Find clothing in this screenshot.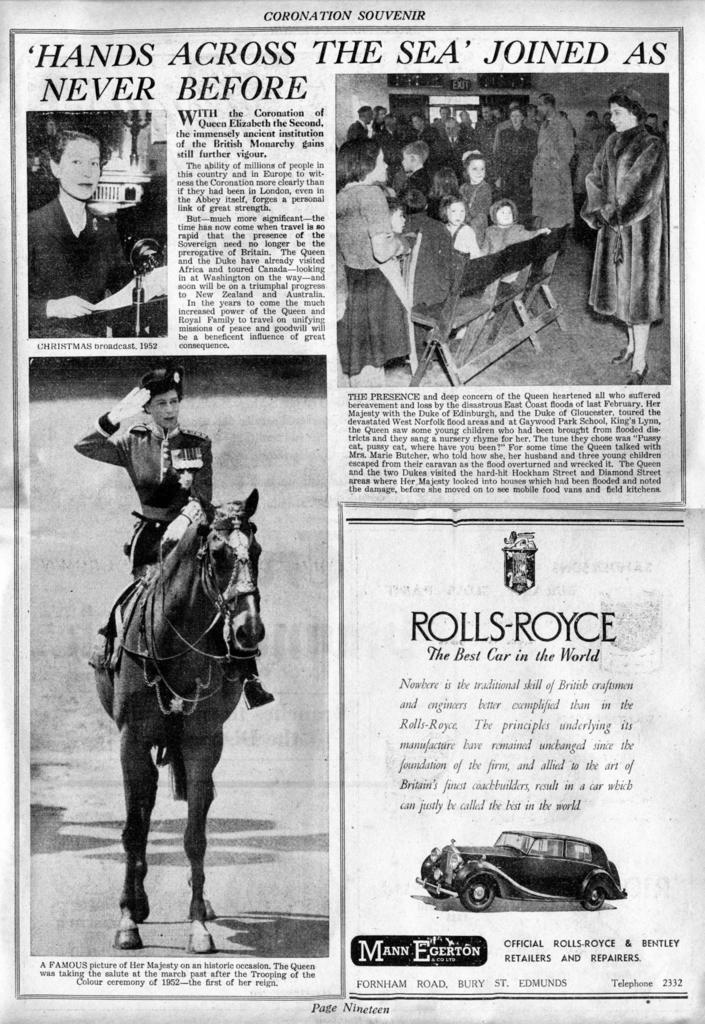
The bounding box for clothing is box=[28, 196, 129, 337].
